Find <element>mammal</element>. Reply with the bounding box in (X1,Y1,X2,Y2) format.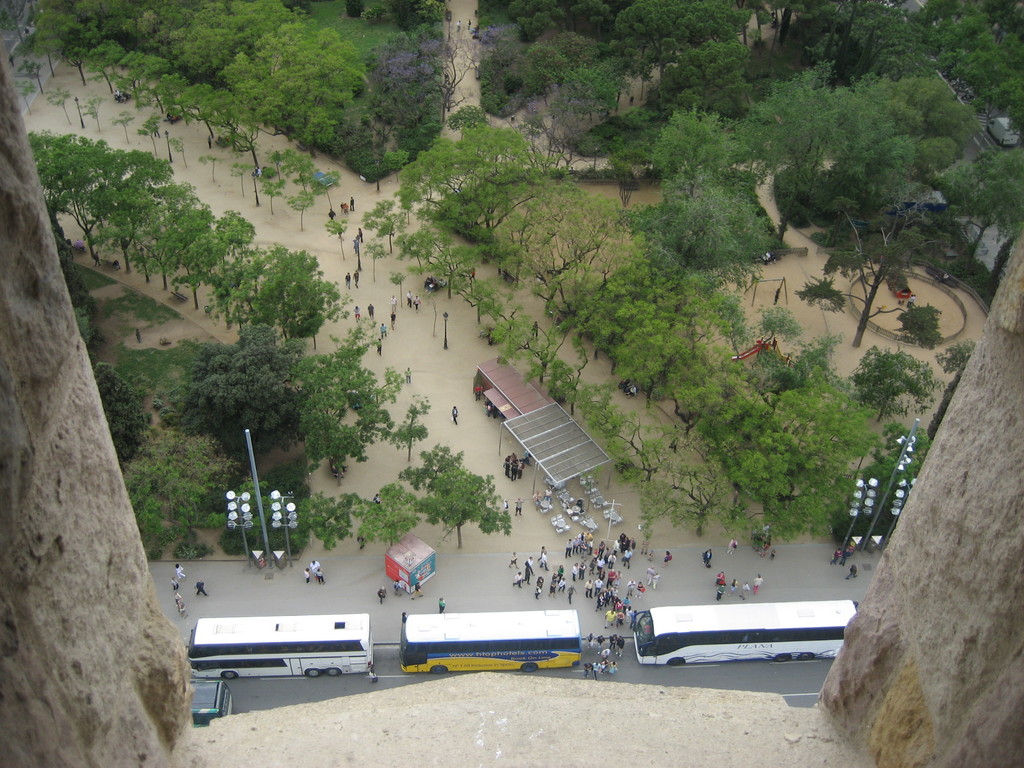
(531,492,542,508).
